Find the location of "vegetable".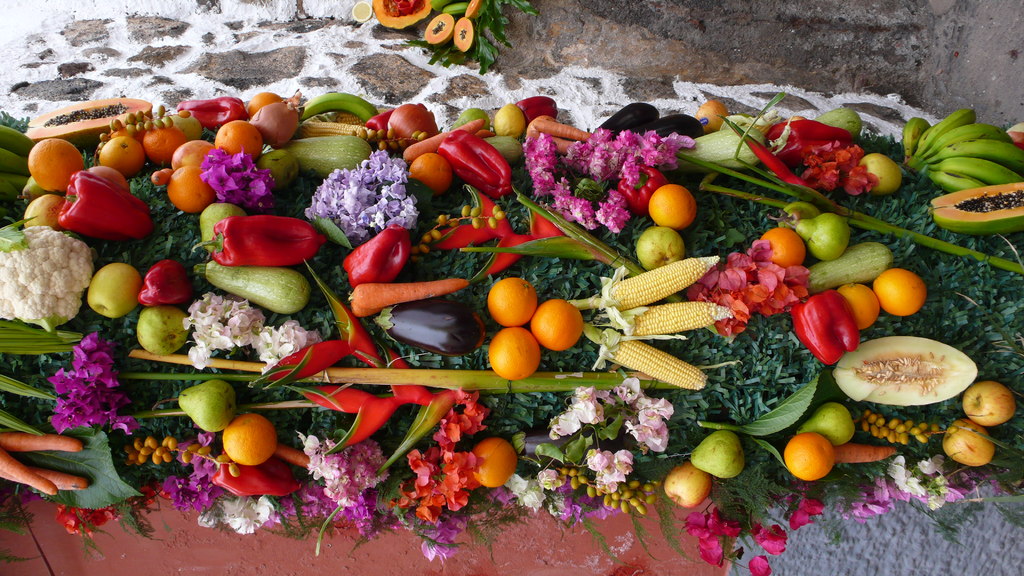
Location: 57:172:151:241.
